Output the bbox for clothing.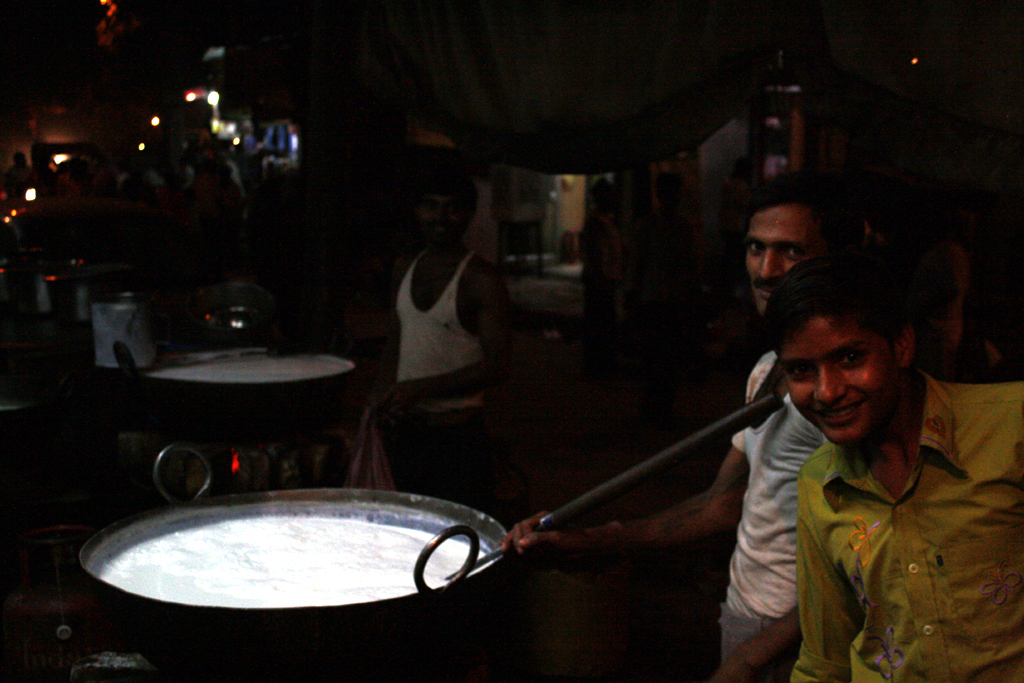
[392, 252, 516, 514].
